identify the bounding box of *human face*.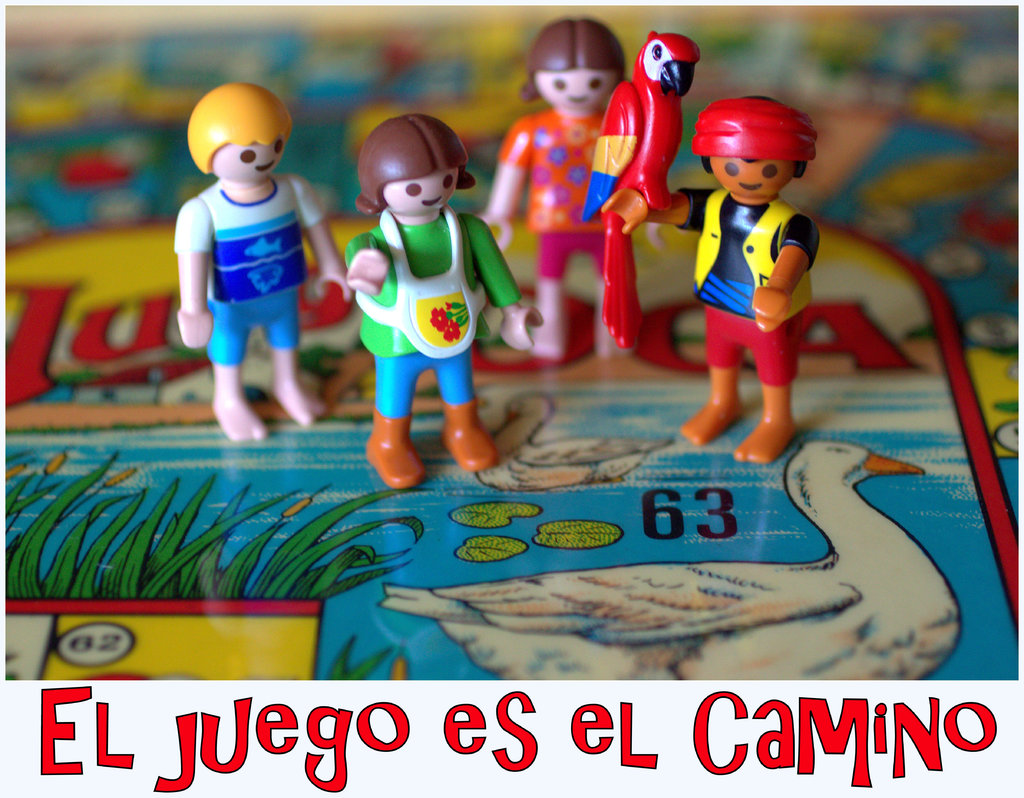
(533,66,620,109).
